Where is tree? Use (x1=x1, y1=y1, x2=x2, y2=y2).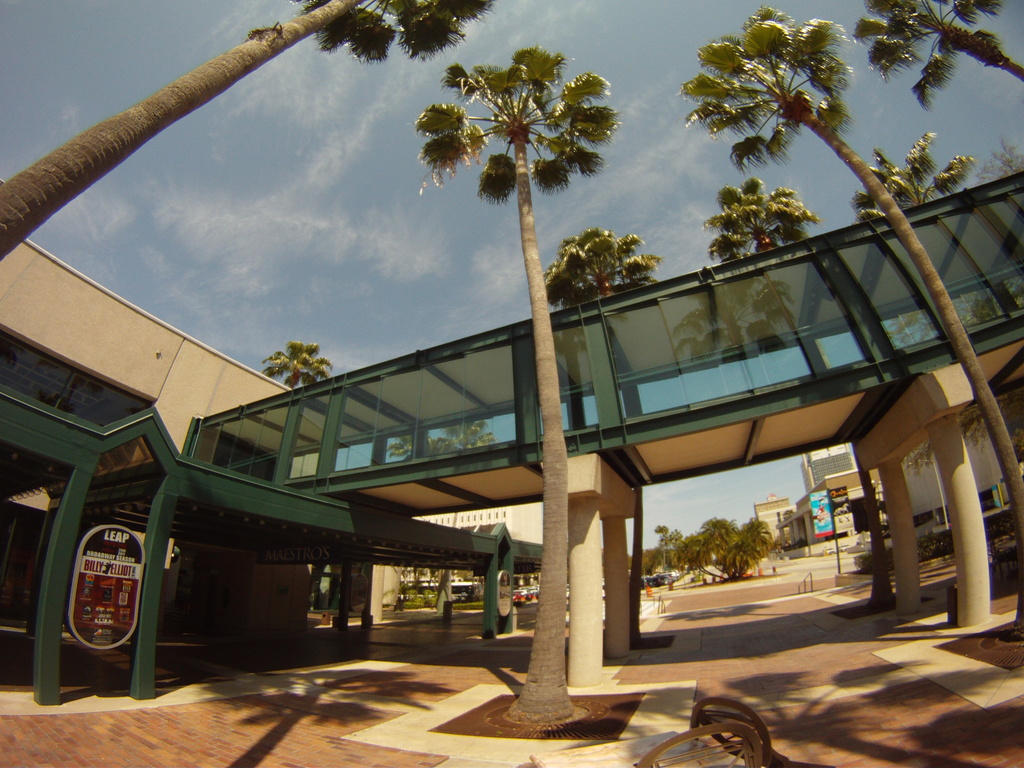
(x1=546, y1=220, x2=662, y2=639).
